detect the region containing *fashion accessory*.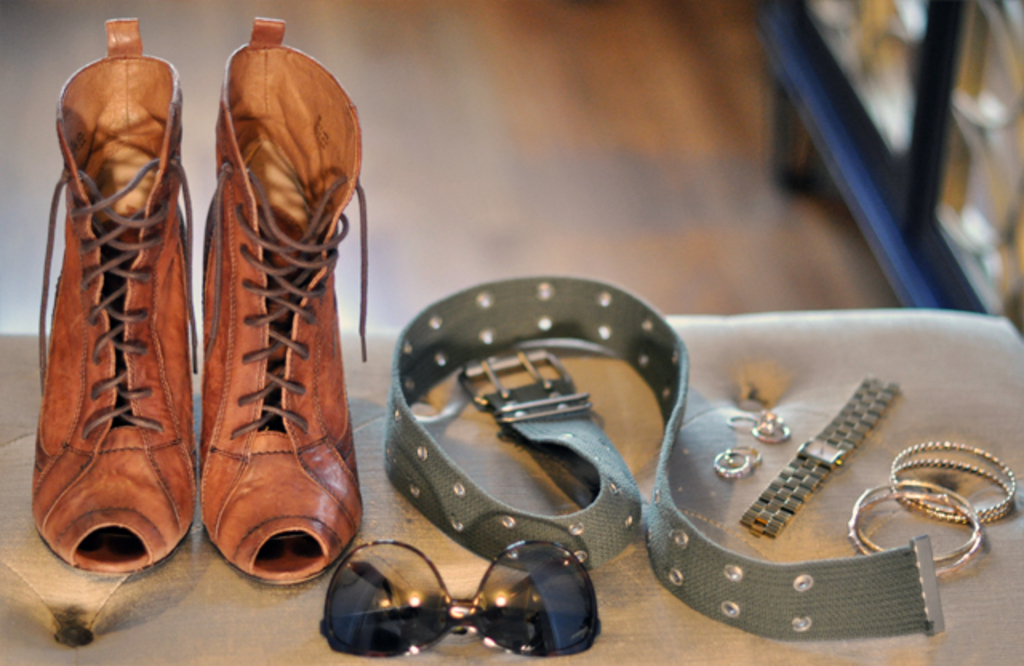
{"x1": 315, "y1": 538, "x2": 602, "y2": 660}.
